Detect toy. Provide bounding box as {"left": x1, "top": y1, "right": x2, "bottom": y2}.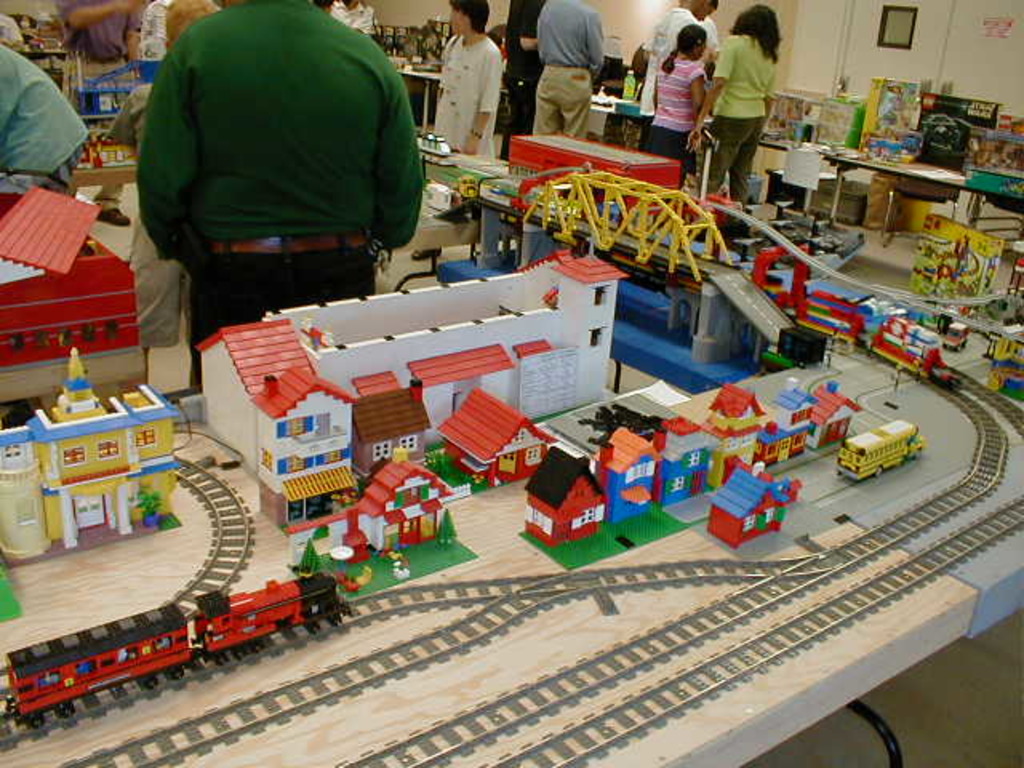
{"left": 707, "top": 387, "right": 776, "bottom": 488}.
